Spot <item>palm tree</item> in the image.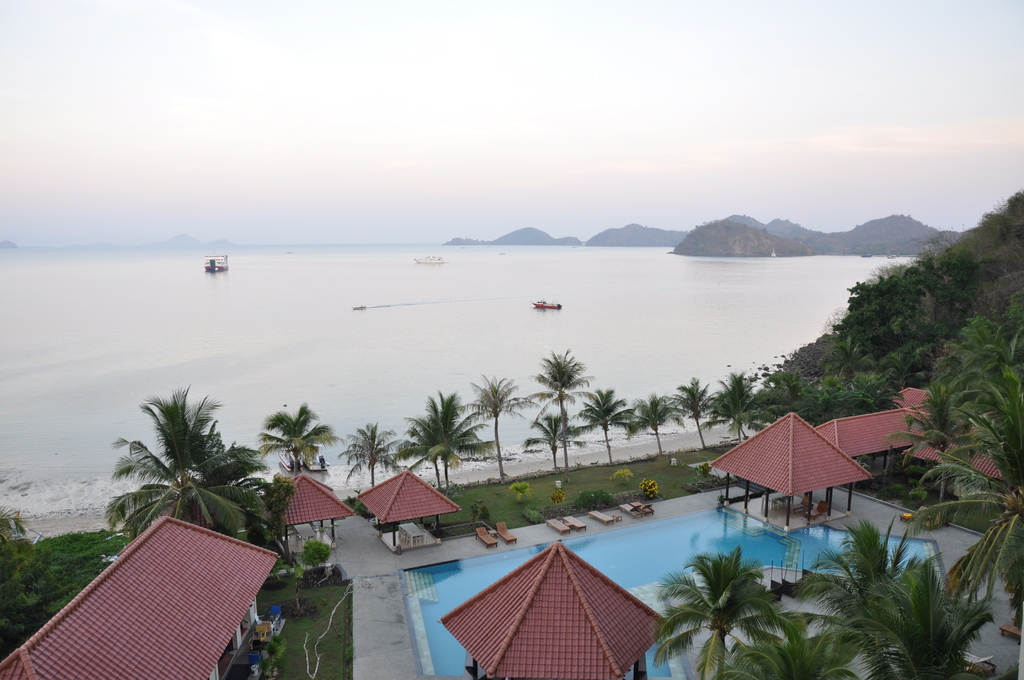
<item>palm tree</item> found at x1=701, y1=369, x2=774, y2=445.
